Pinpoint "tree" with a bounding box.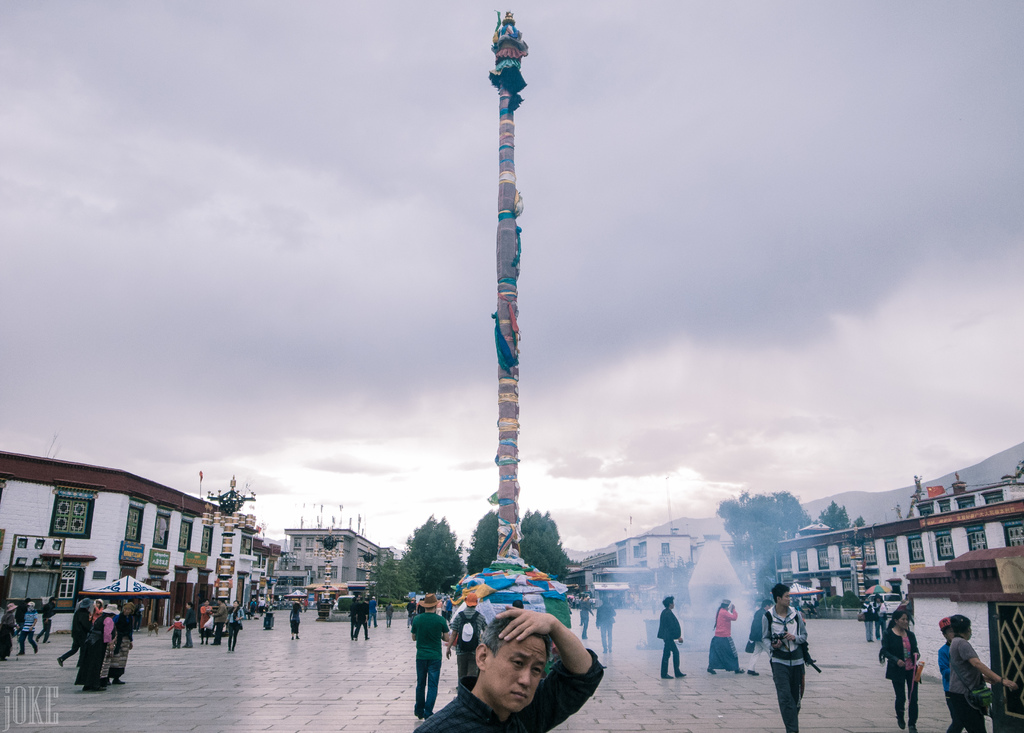
[left=381, top=521, right=460, bottom=598].
